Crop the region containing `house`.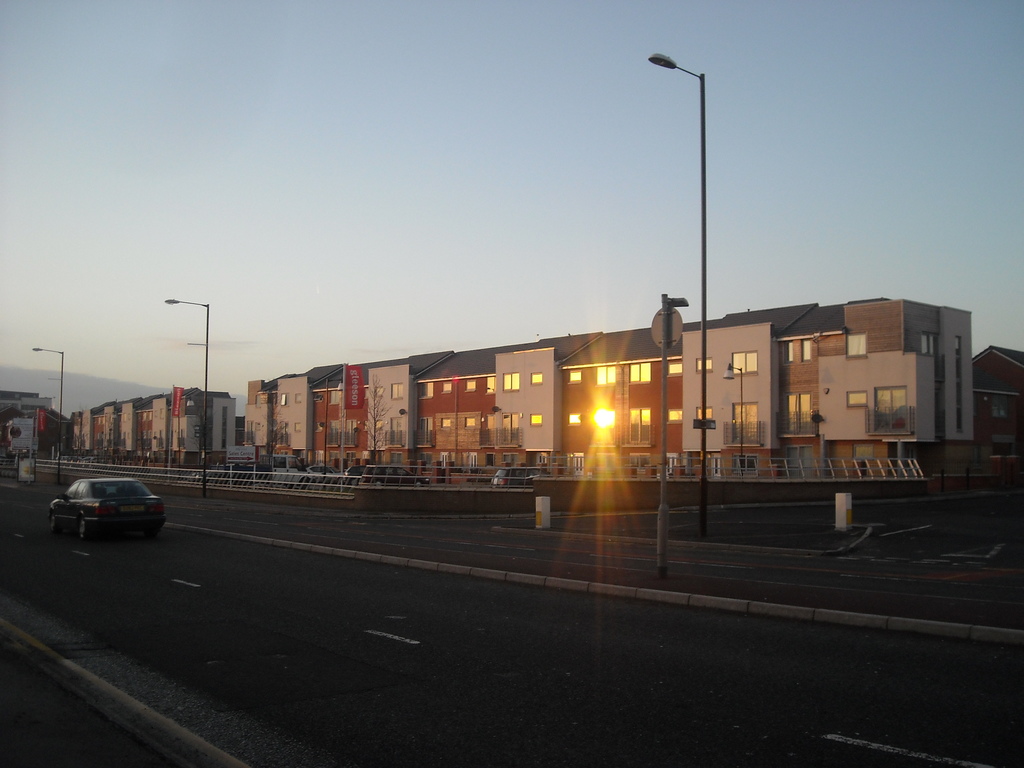
Crop region: detection(683, 312, 797, 470).
